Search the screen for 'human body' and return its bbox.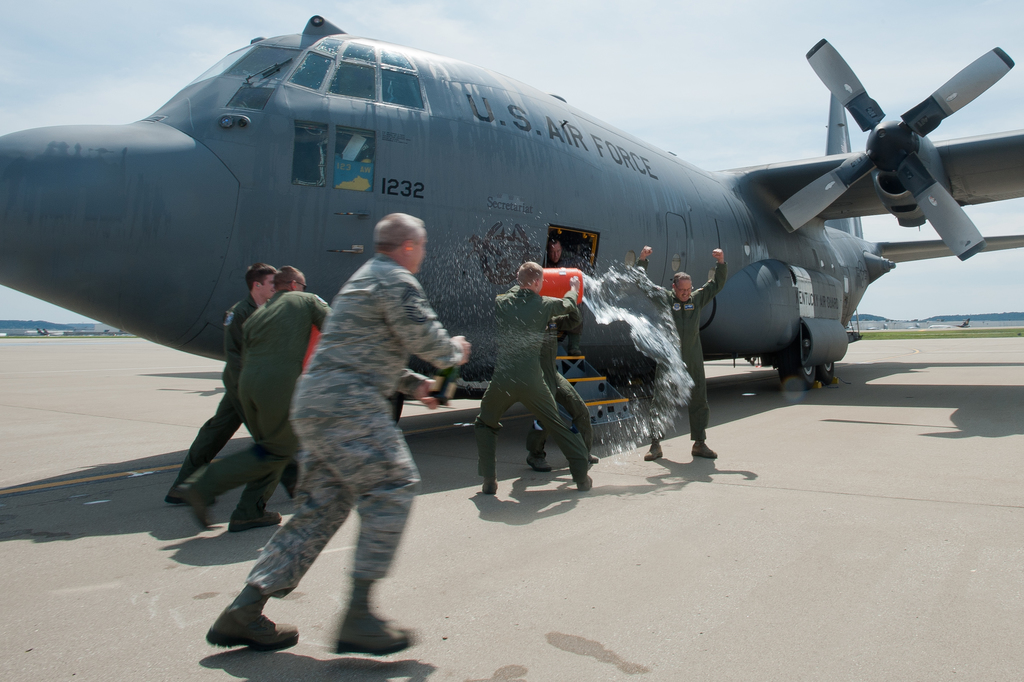
Found: select_region(537, 298, 600, 473).
